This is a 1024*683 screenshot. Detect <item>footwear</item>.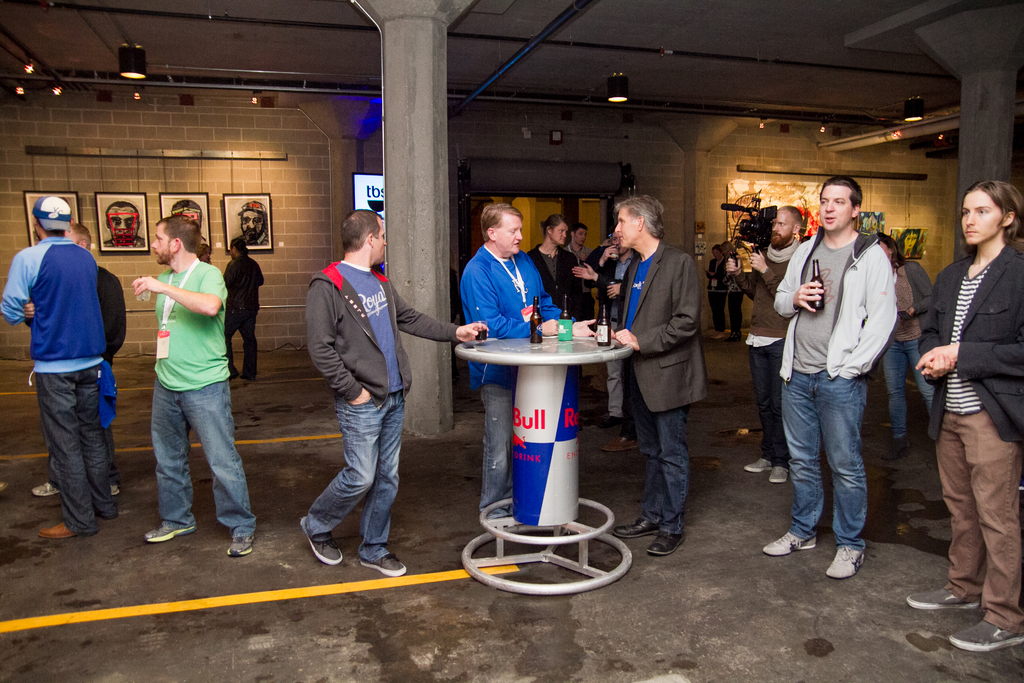
bbox=[110, 486, 122, 494].
